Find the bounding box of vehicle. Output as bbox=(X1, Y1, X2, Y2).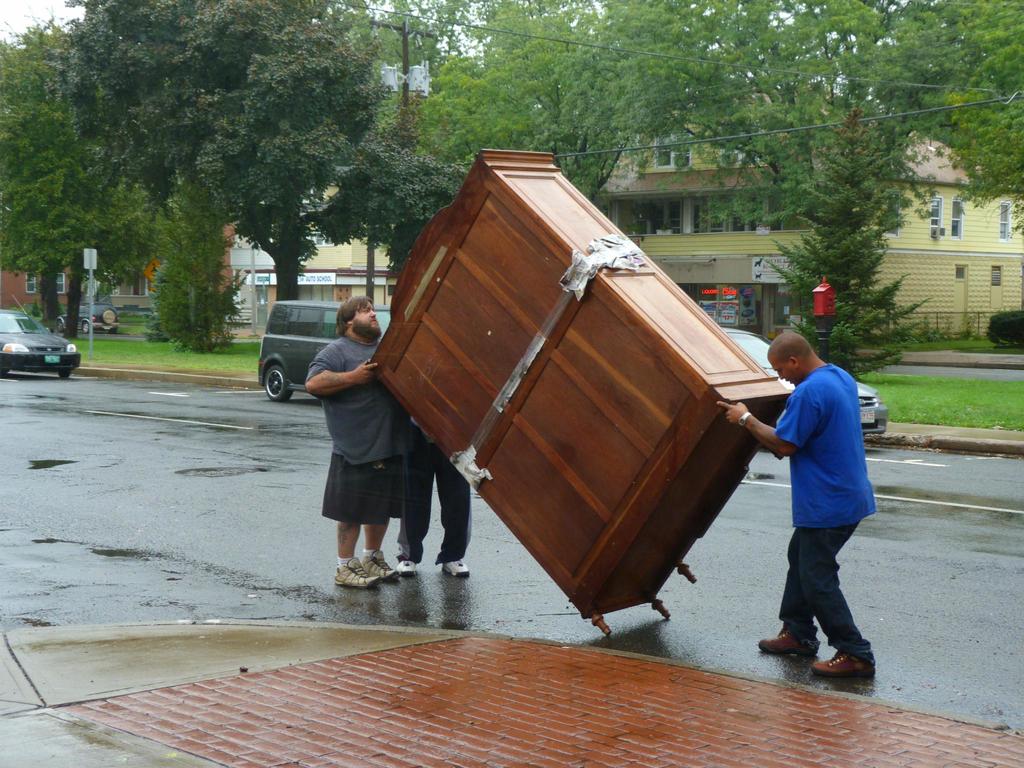
bbox=(0, 291, 82, 381).
